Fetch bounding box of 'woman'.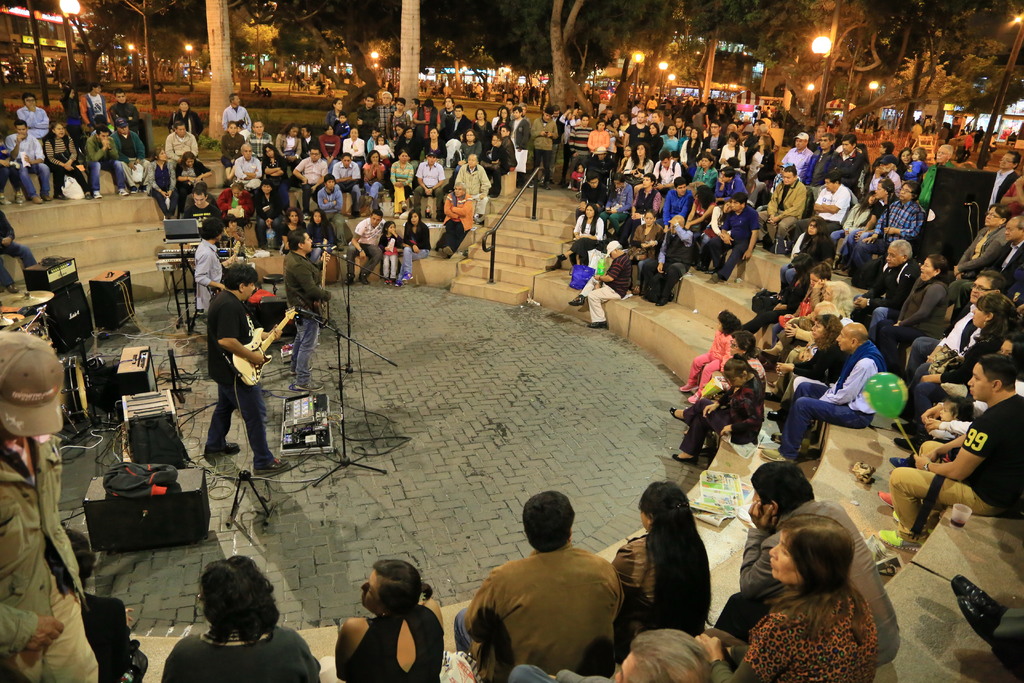
Bbox: 271/152/298/229.
